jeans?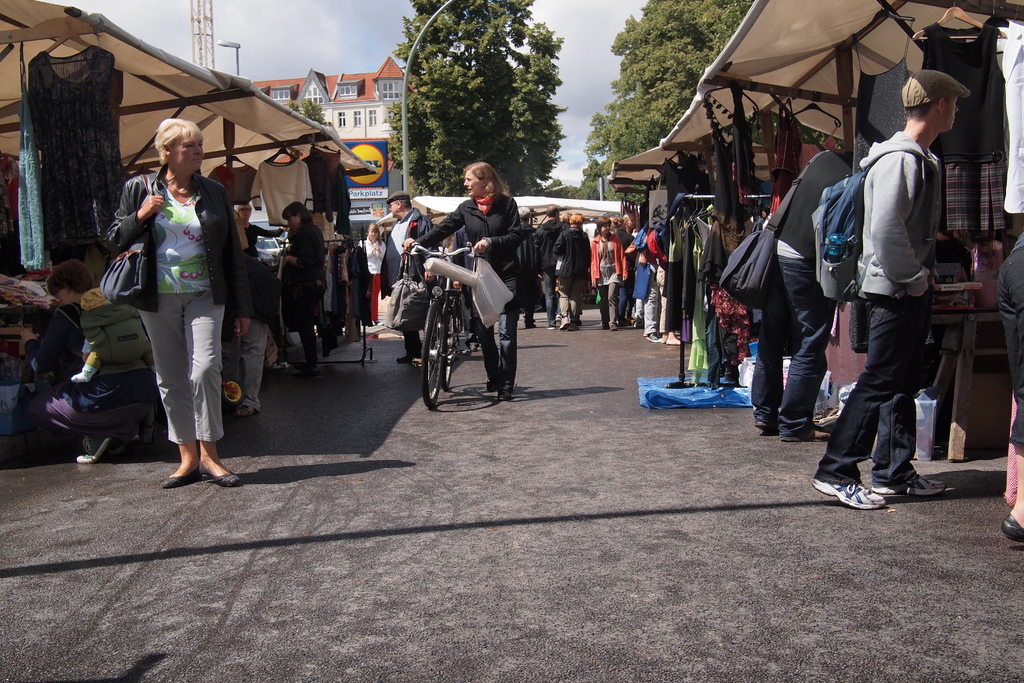
x1=643, y1=263, x2=674, y2=331
